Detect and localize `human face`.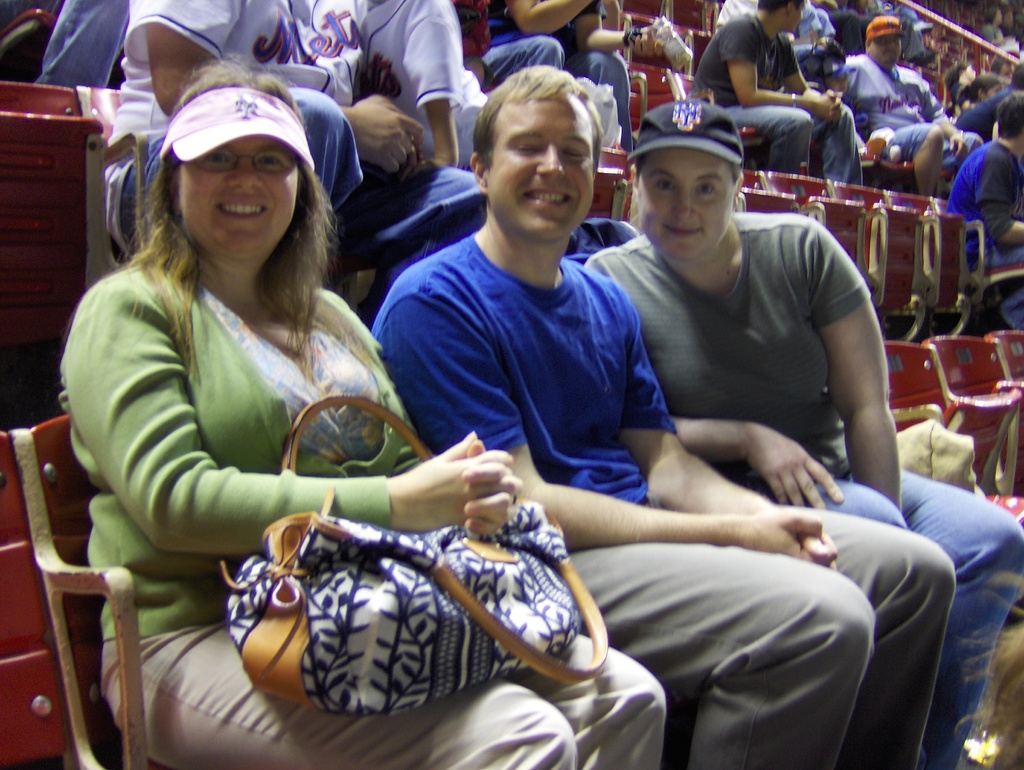
Localized at l=182, t=134, r=300, b=256.
